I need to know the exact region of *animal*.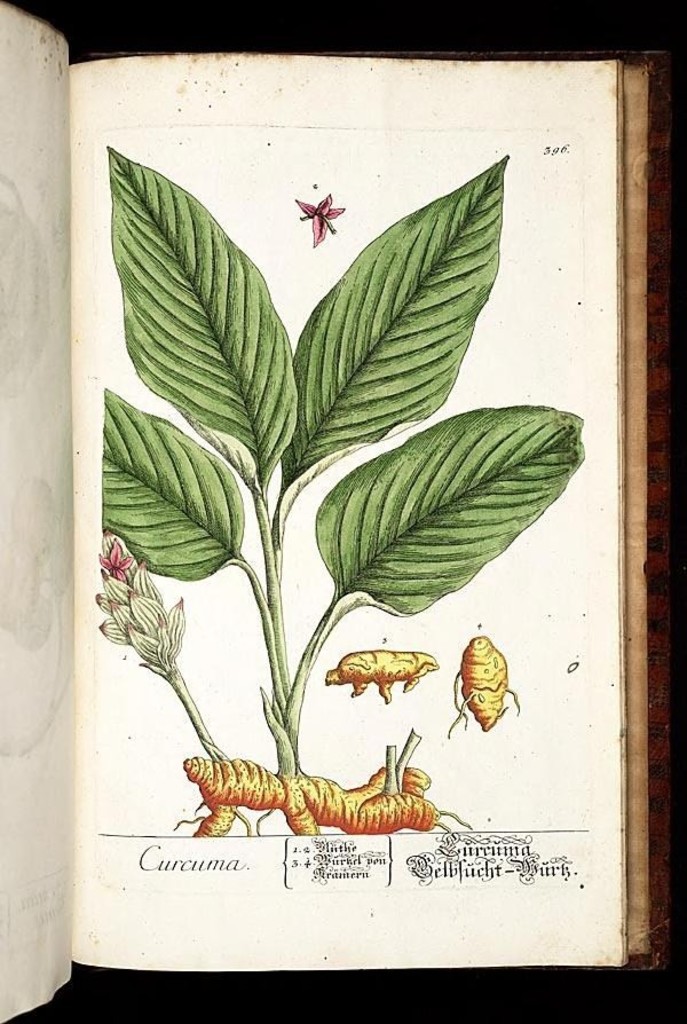
Region: pyautogui.locateOnScreen(326, 647, 434, 704).
